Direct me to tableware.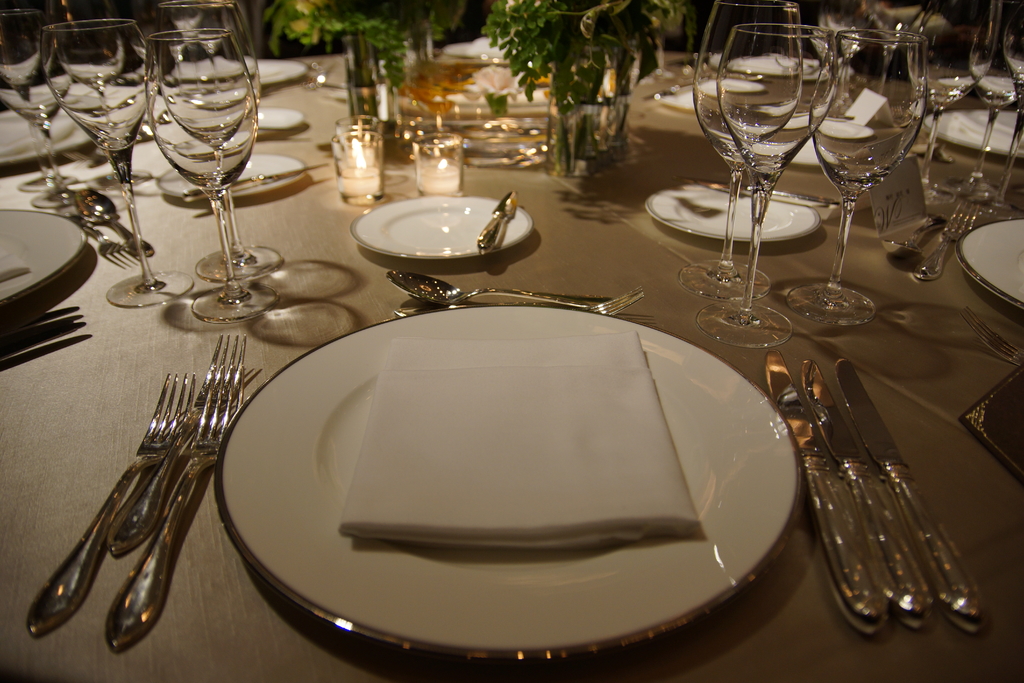
Direction: (x1=40, y1=19, x2=189, y2=317).
